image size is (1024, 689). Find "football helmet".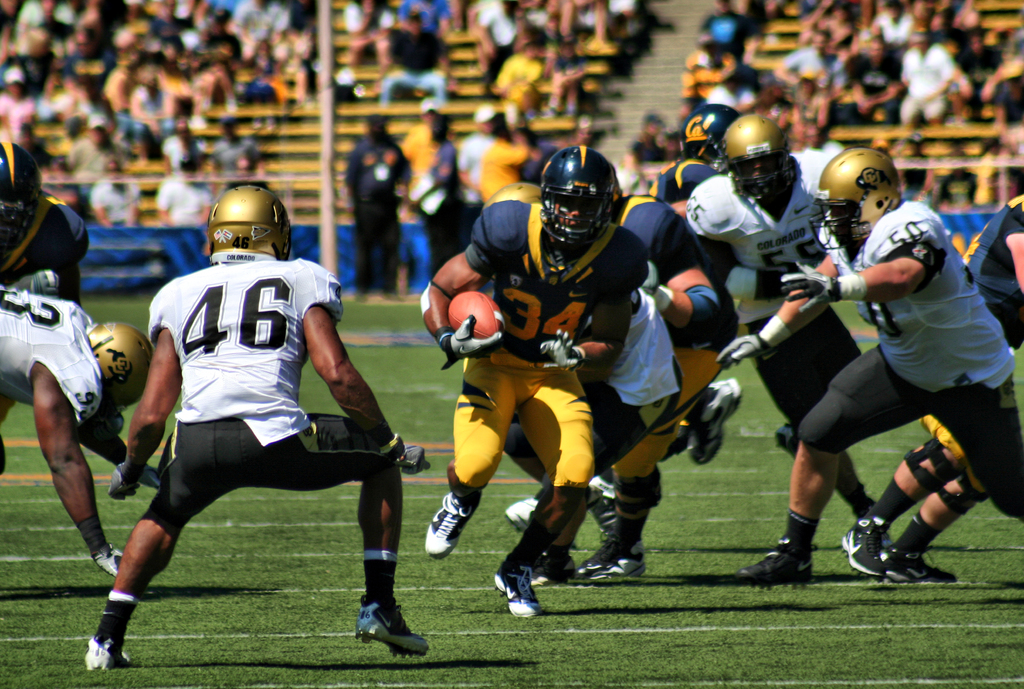
{"left": 529, "top": 141, "right": 619, "bottom": 272}.
